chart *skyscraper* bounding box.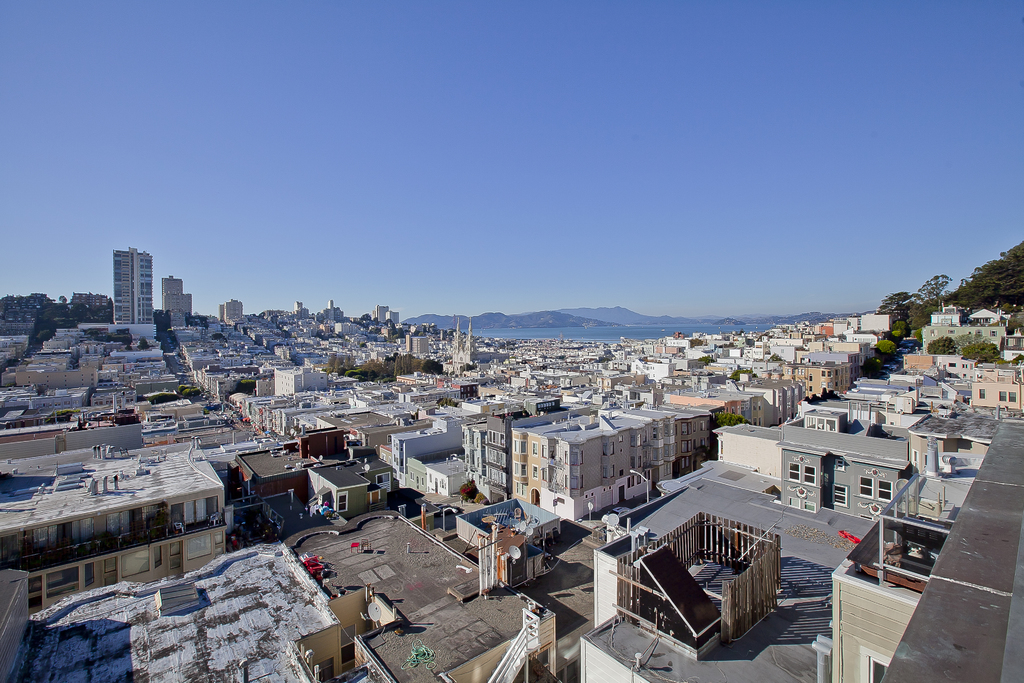
Charted: region(295, 299, 305, 318).
